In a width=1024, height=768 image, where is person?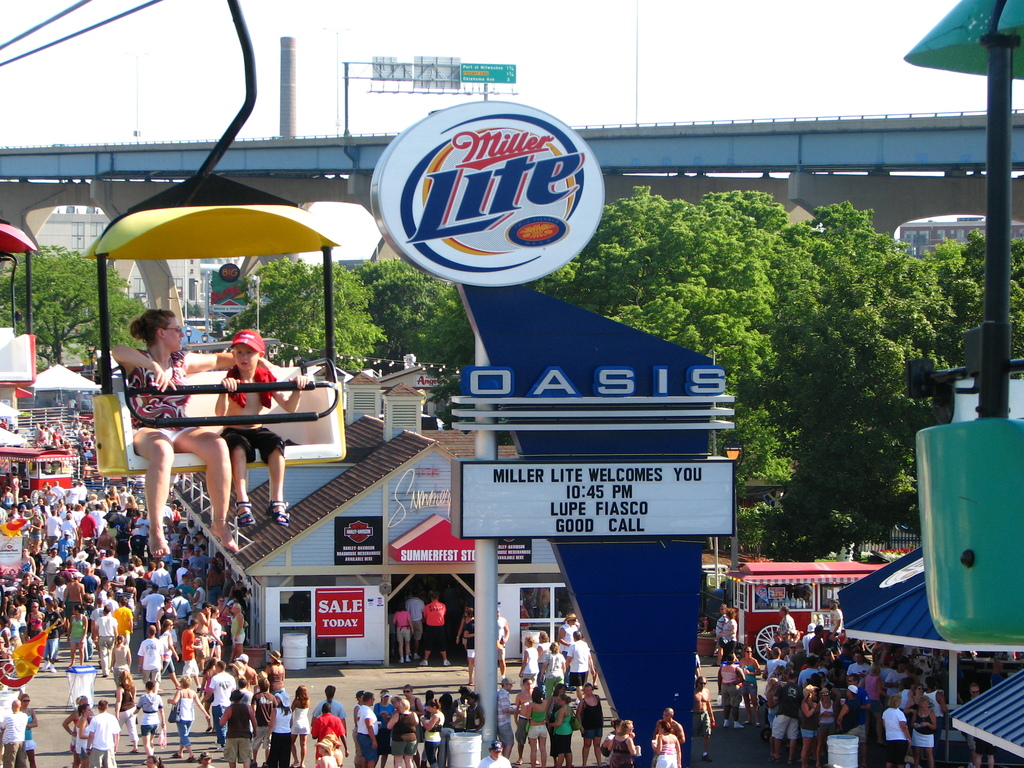
region(472, 736, 523, 767).
